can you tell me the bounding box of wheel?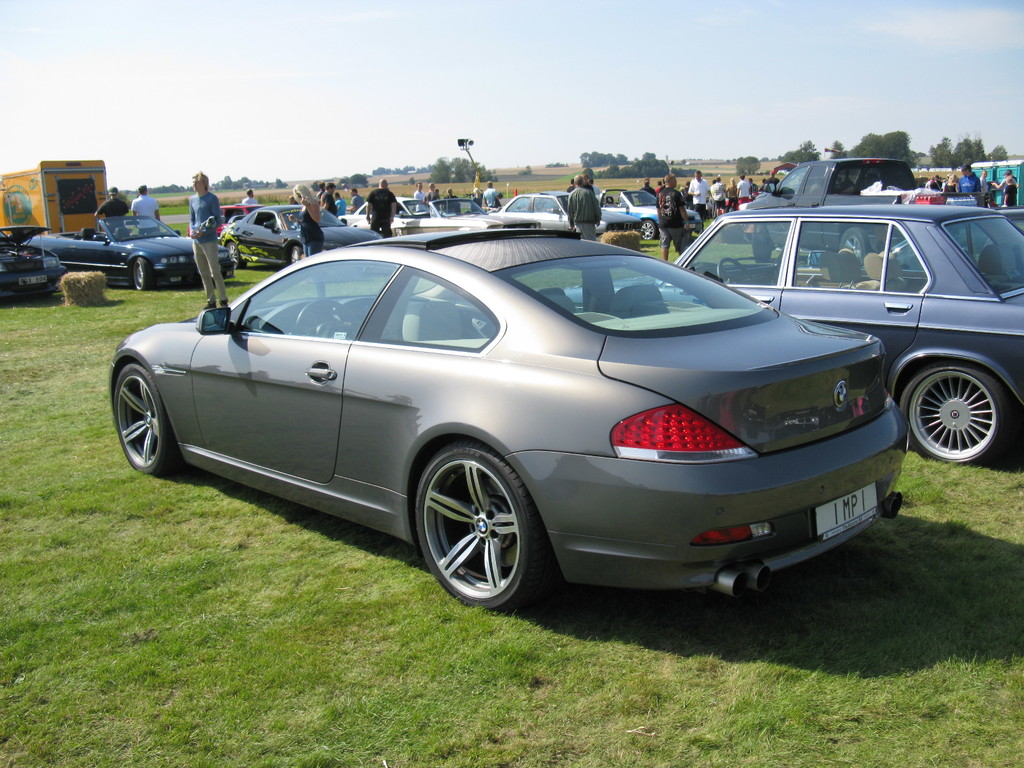
x1=225, y1=243, x2=250, y2=269.
